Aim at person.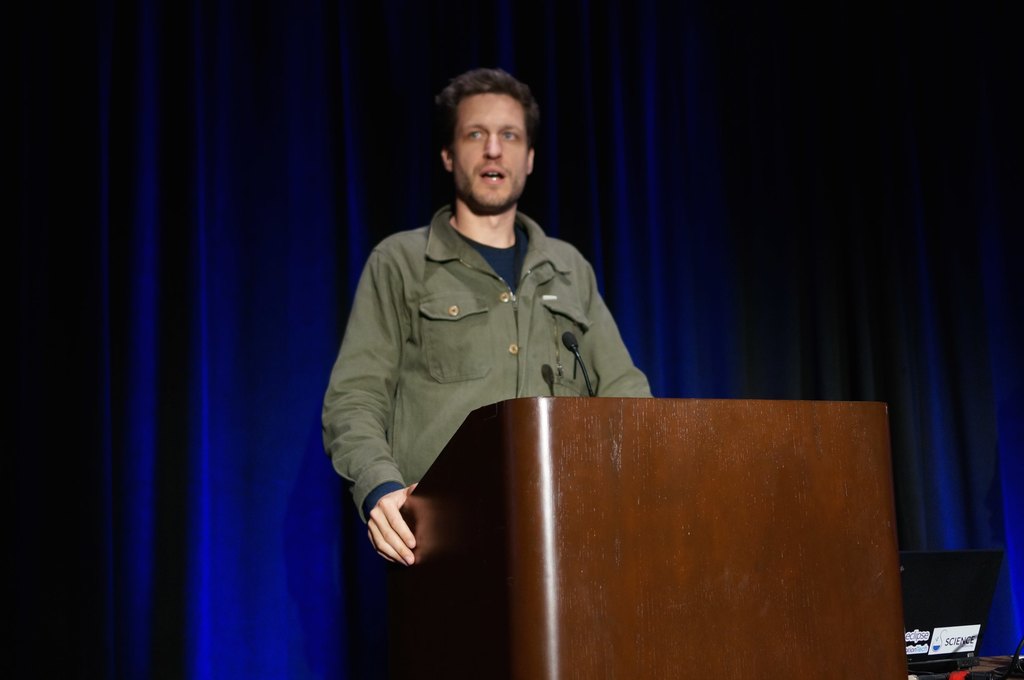
Aimed at Rect(324, 65, 664, 627).
